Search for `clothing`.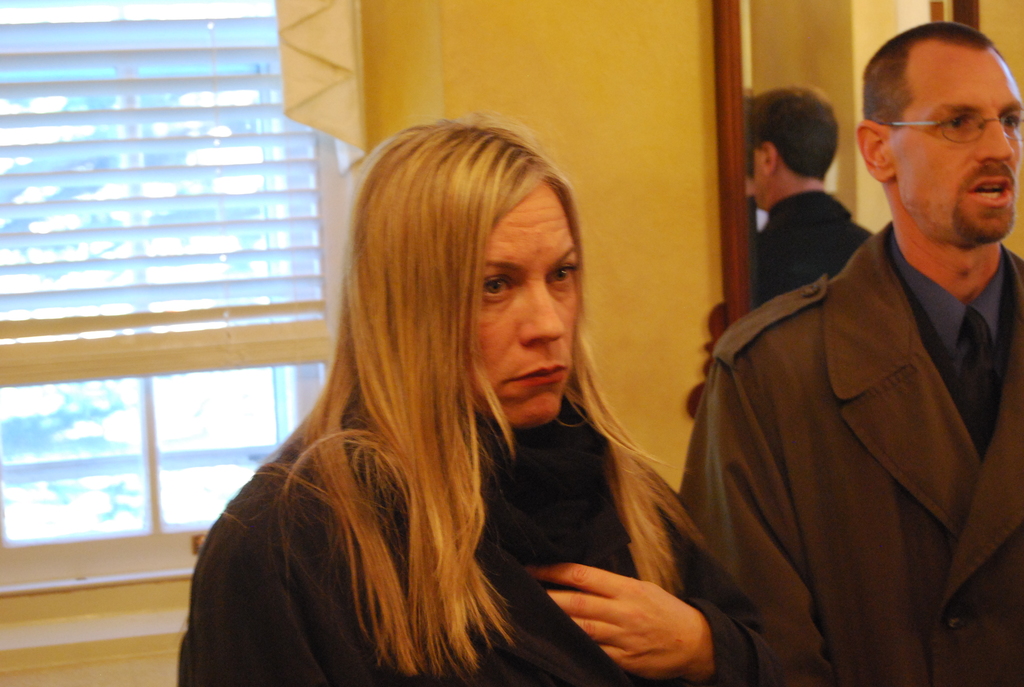
Found at 178/400/765/686.
